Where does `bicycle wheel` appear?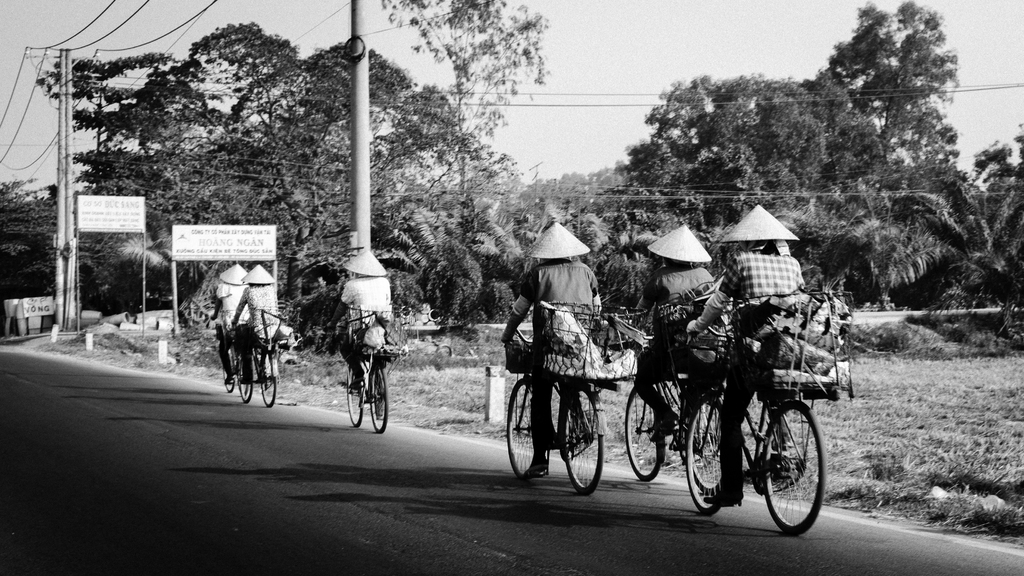
Appears at bbox=(220, 361, 240, 391).
